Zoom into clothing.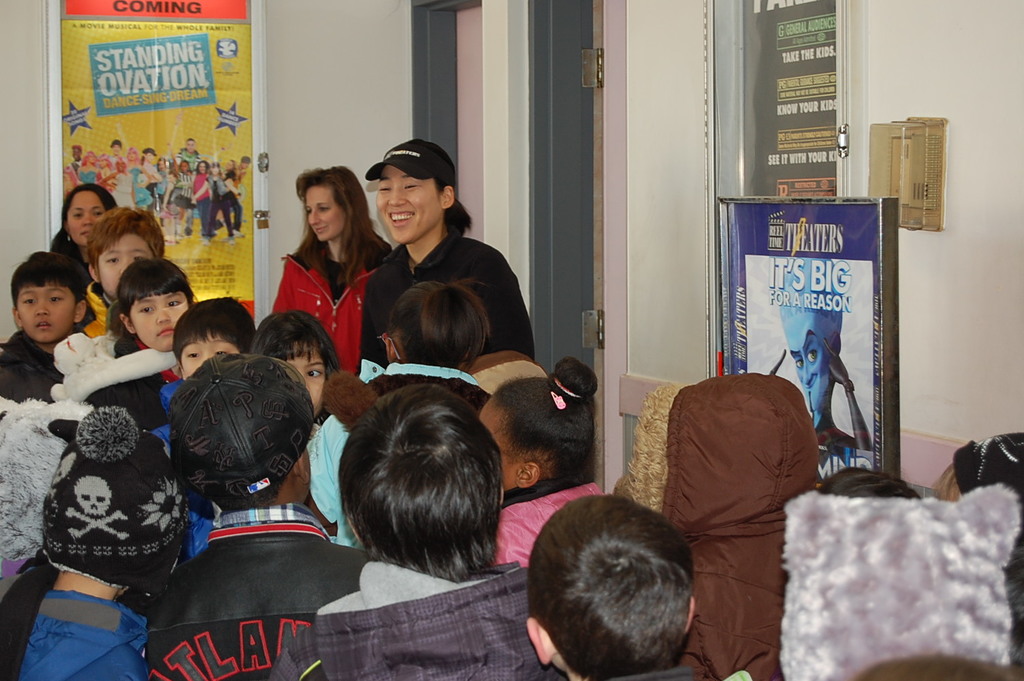
Zoom target: 304,355,492,552.
